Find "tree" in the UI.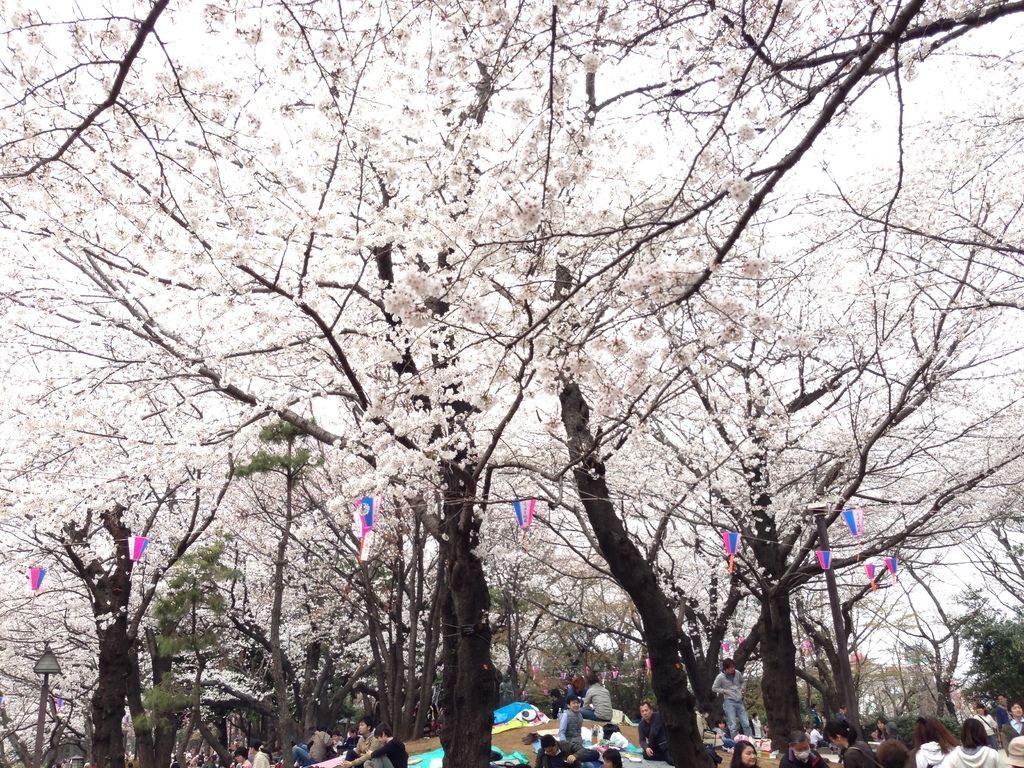
UI element at box=[126, 534, 224, 762].
